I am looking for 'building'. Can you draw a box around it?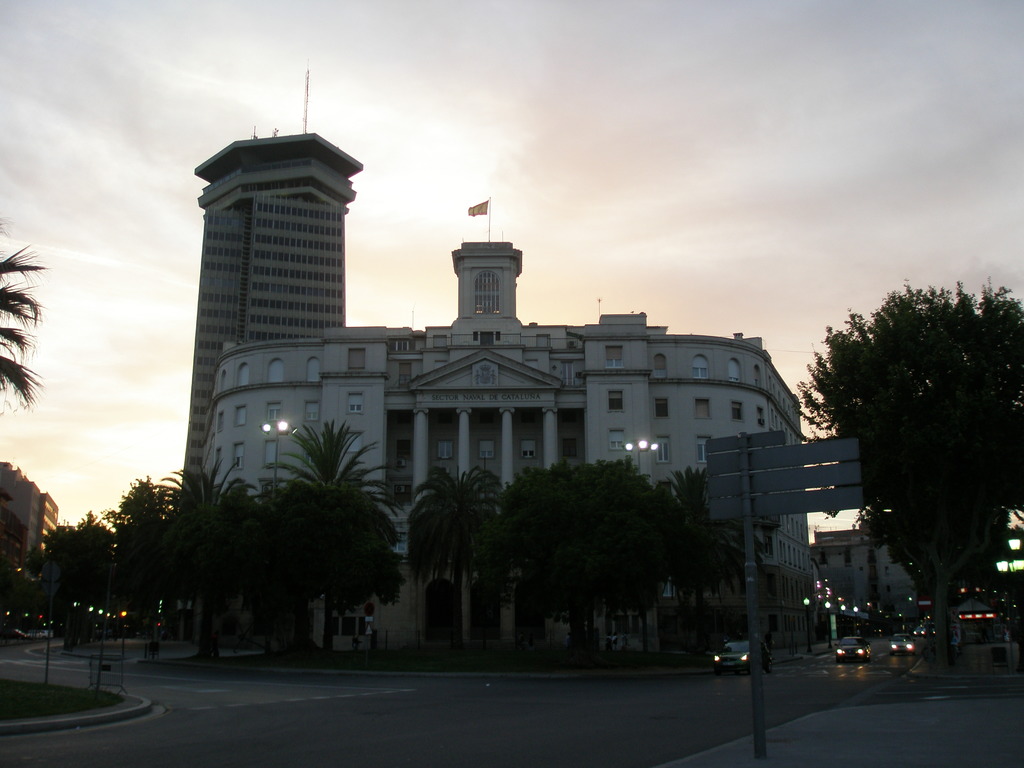
Sure, the bounding box is Rect(809, 521, 929, 637).
